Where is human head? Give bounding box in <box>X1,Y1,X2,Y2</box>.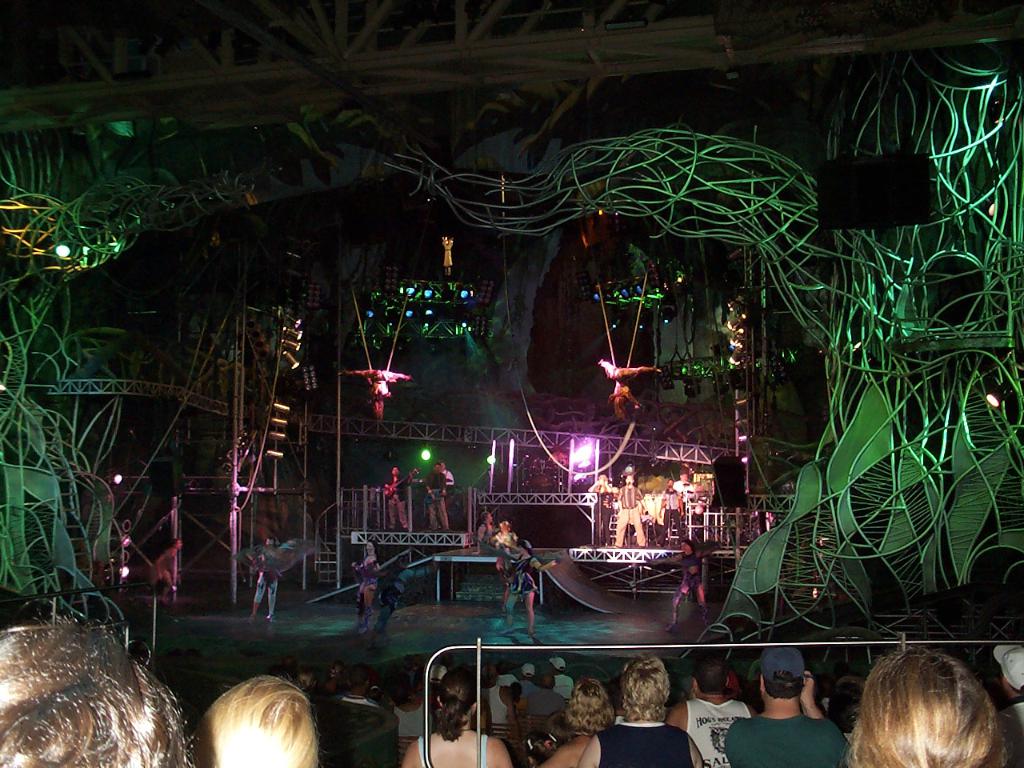
<box>510,684,522,702</box>.
